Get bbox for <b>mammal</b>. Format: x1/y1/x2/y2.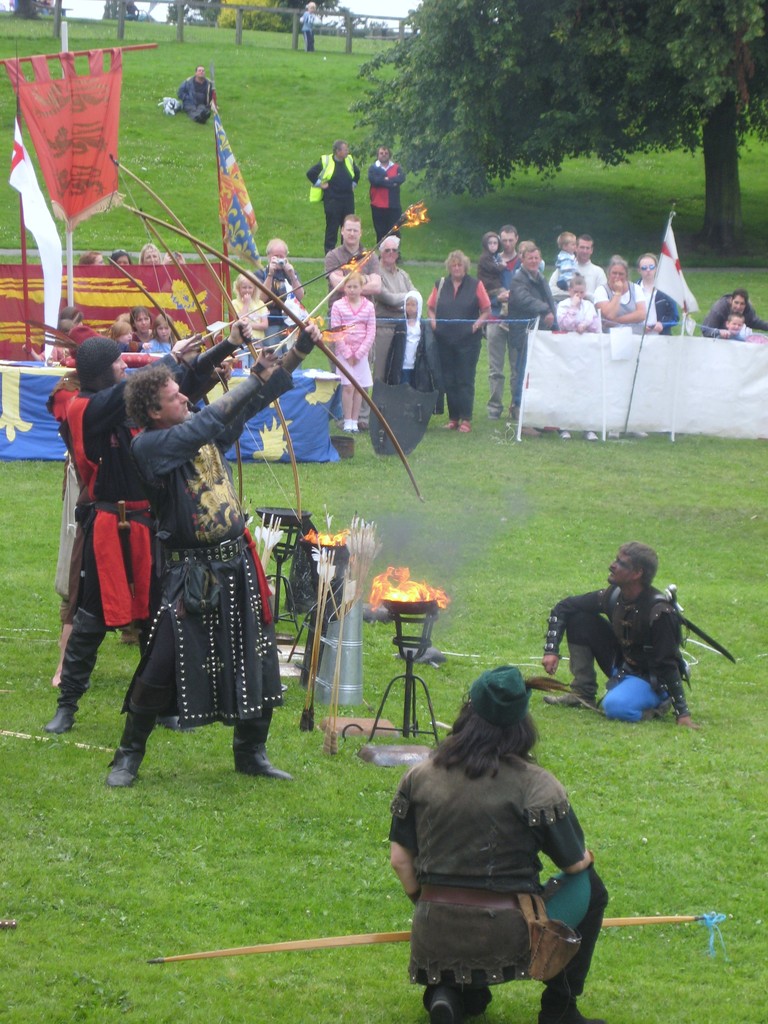
61/321/205/646.
